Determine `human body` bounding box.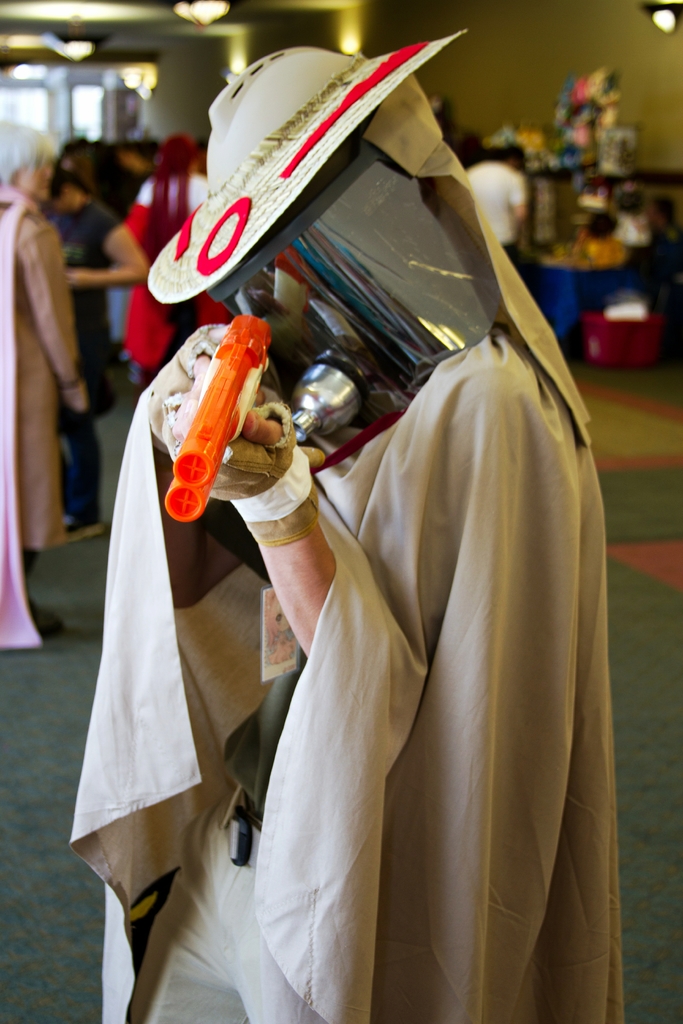
Determined: left=47, top=186, right=152, bottom=540.
